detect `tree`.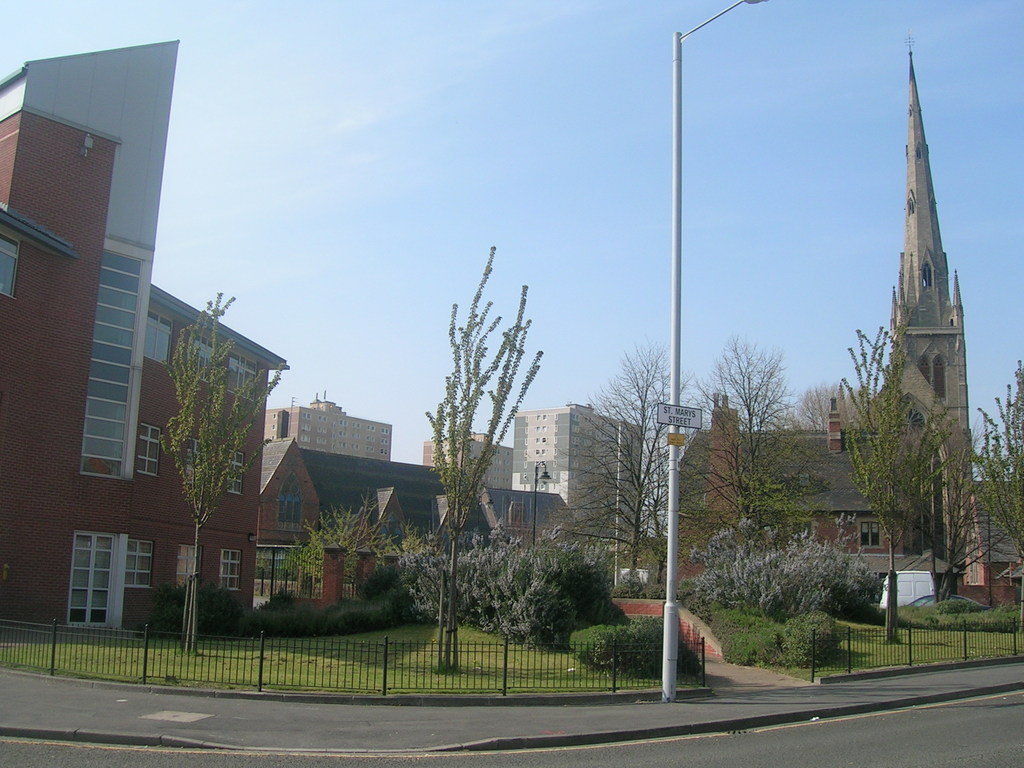
Detected at pyautogui.locateOnScreen(547, 333, 827, 598).
